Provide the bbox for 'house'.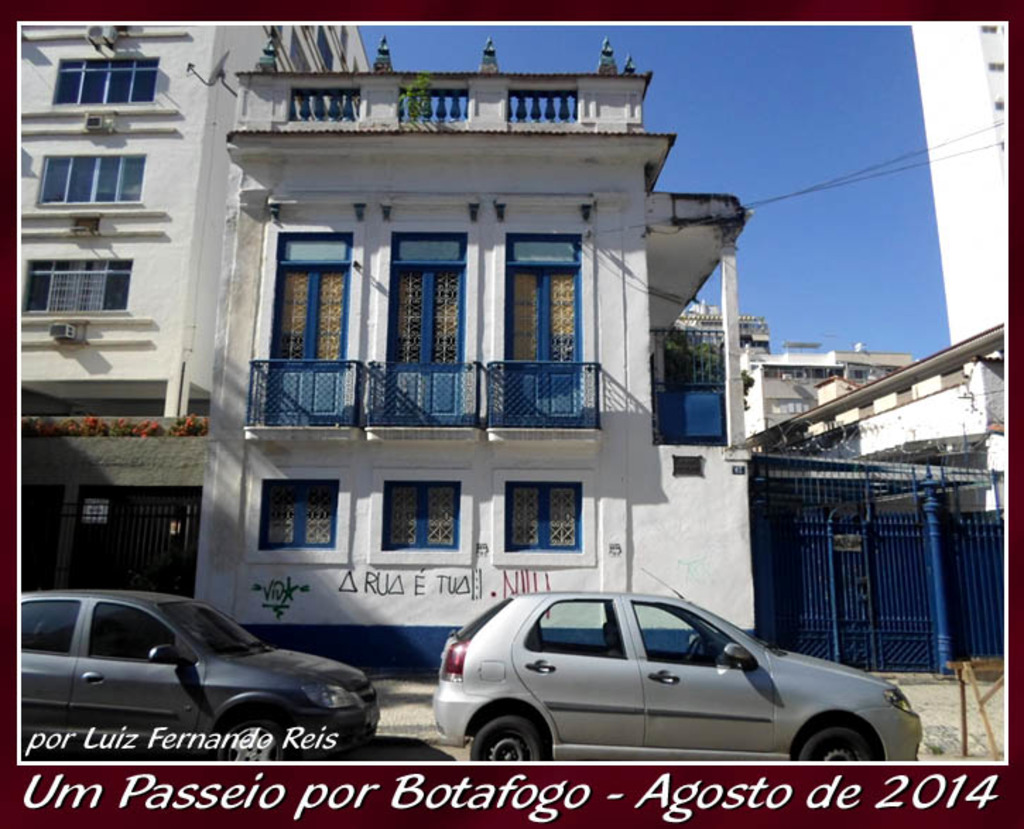
205,37,1016,689.
